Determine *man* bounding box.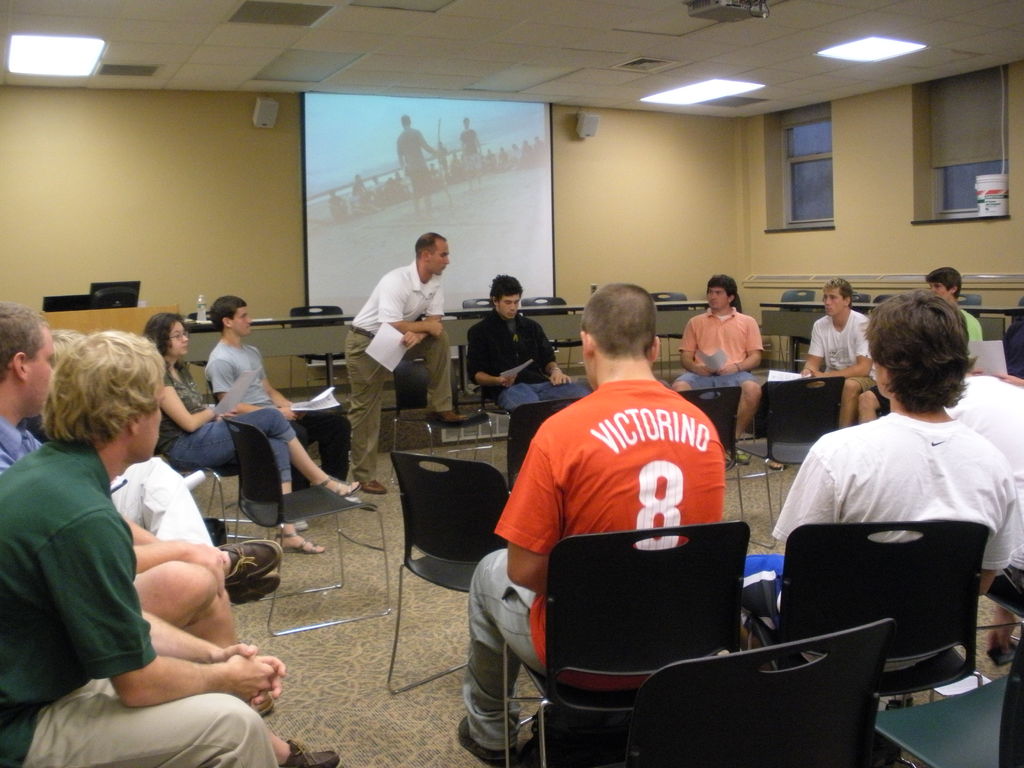
Determined: bbox=(755, 322, 1007, 712).
